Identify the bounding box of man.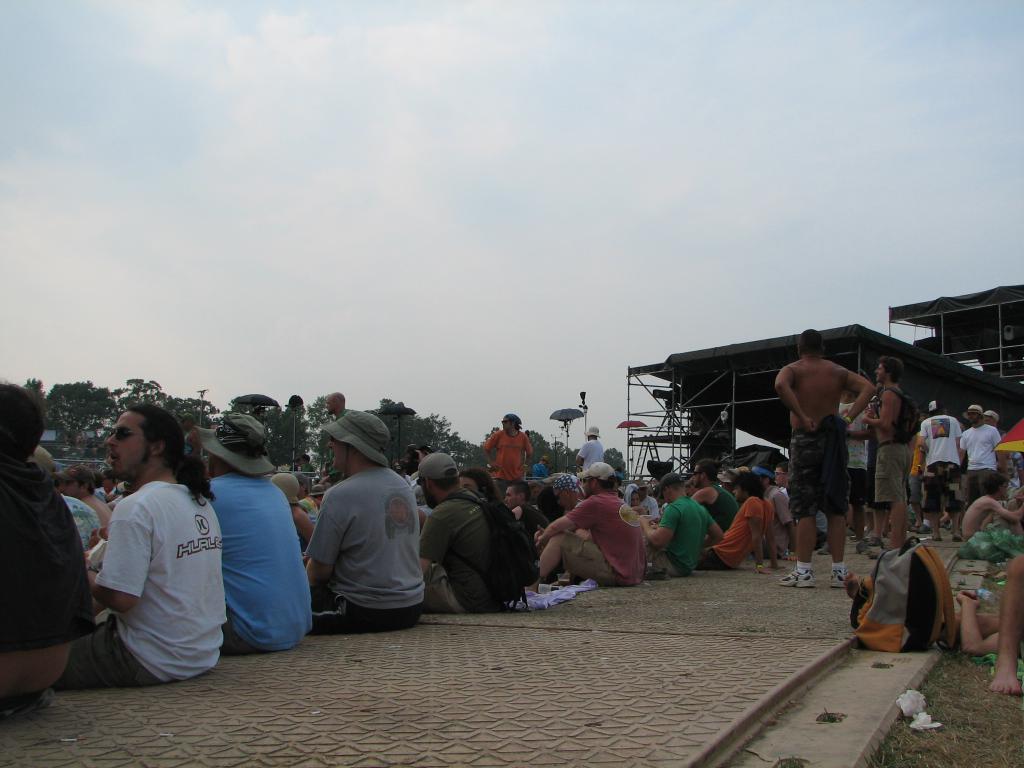
BBox(51, 399, 241, 696).
